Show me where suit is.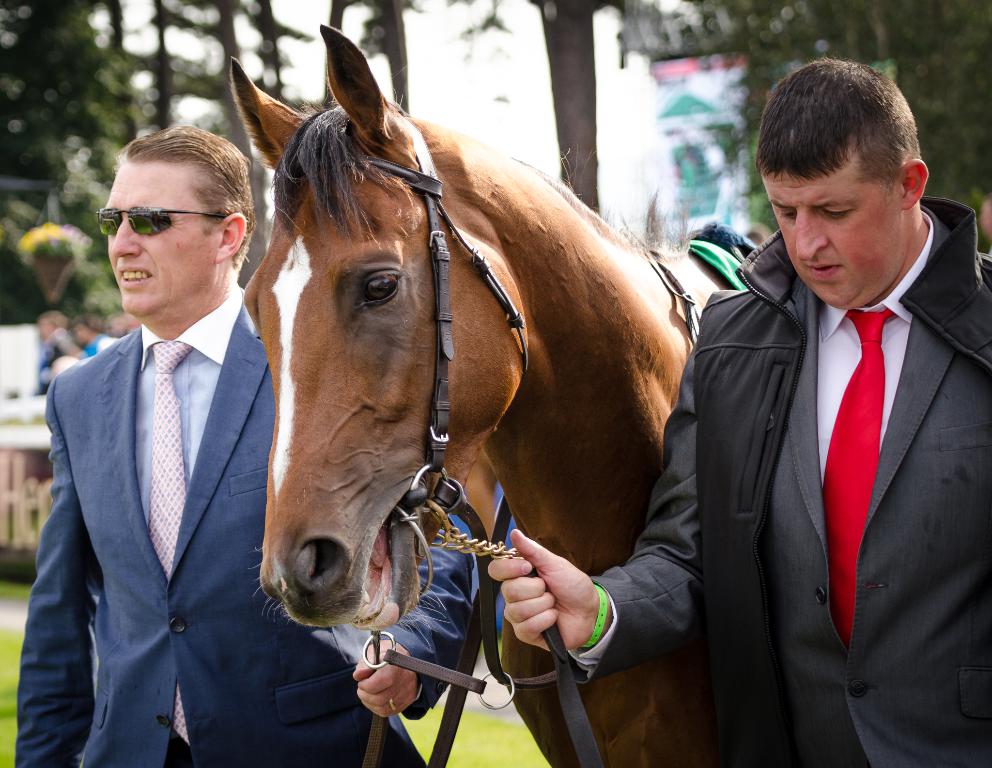
suit is at 9/273/428/767.
